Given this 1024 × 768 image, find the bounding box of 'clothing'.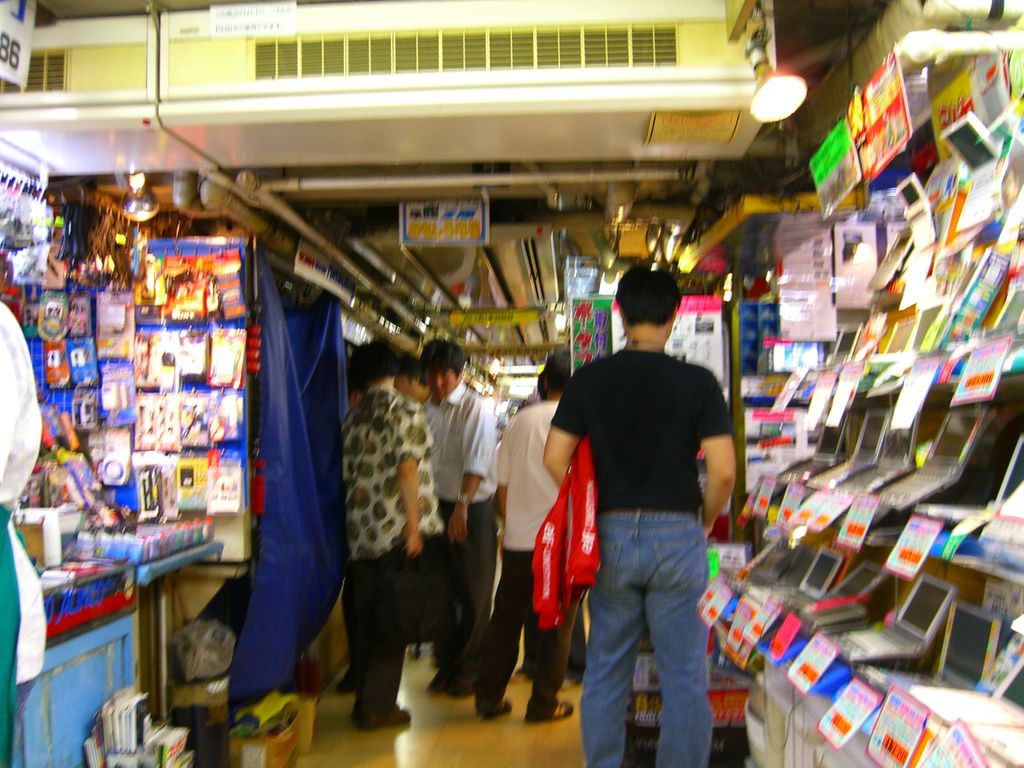
<bbox>0, 302, 46, 767</bbox>.
